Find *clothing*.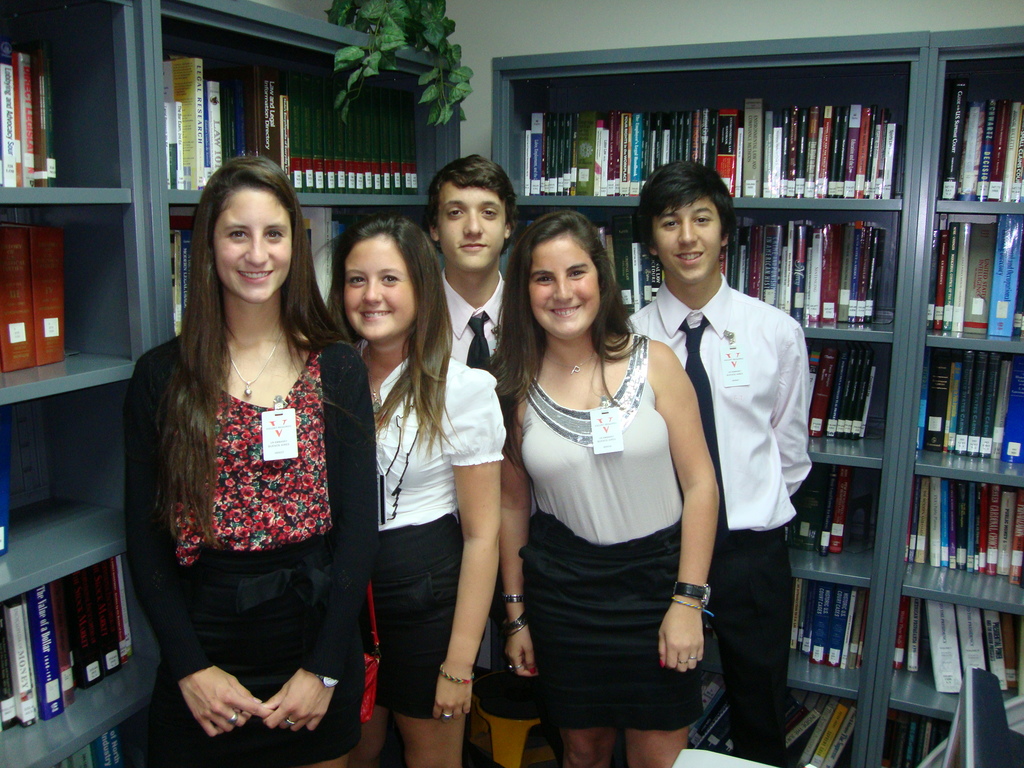
x1=356 y1=344 x2=505 y2=721.
